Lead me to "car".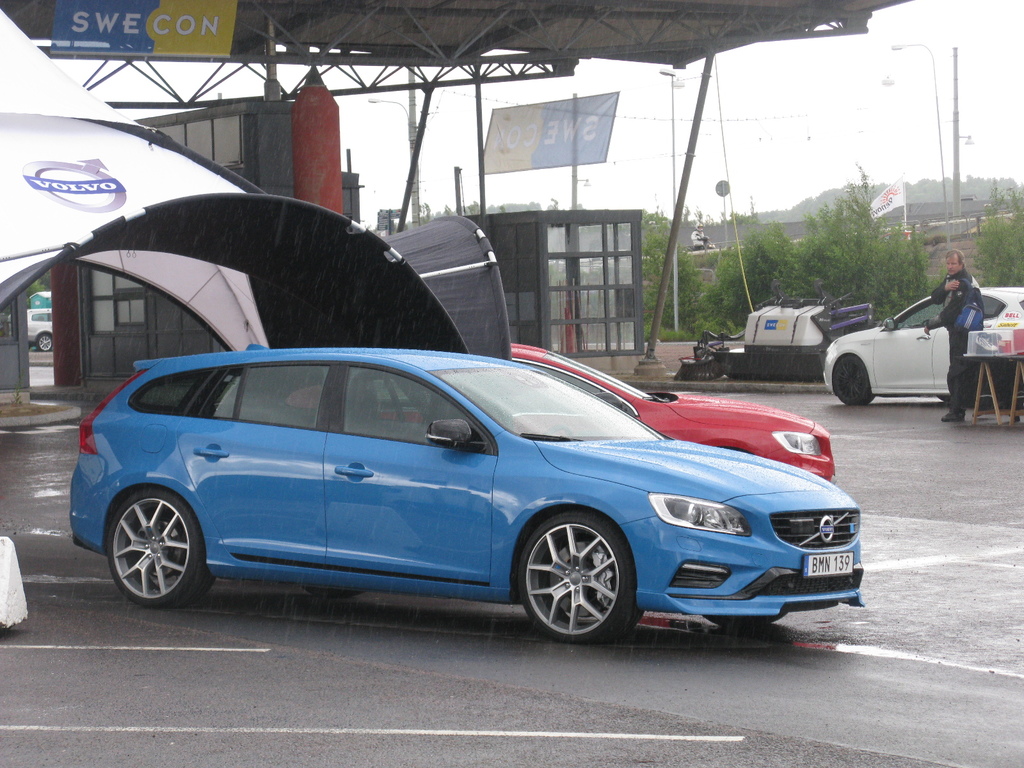
Lead to (816, 281, 1023, 412).
